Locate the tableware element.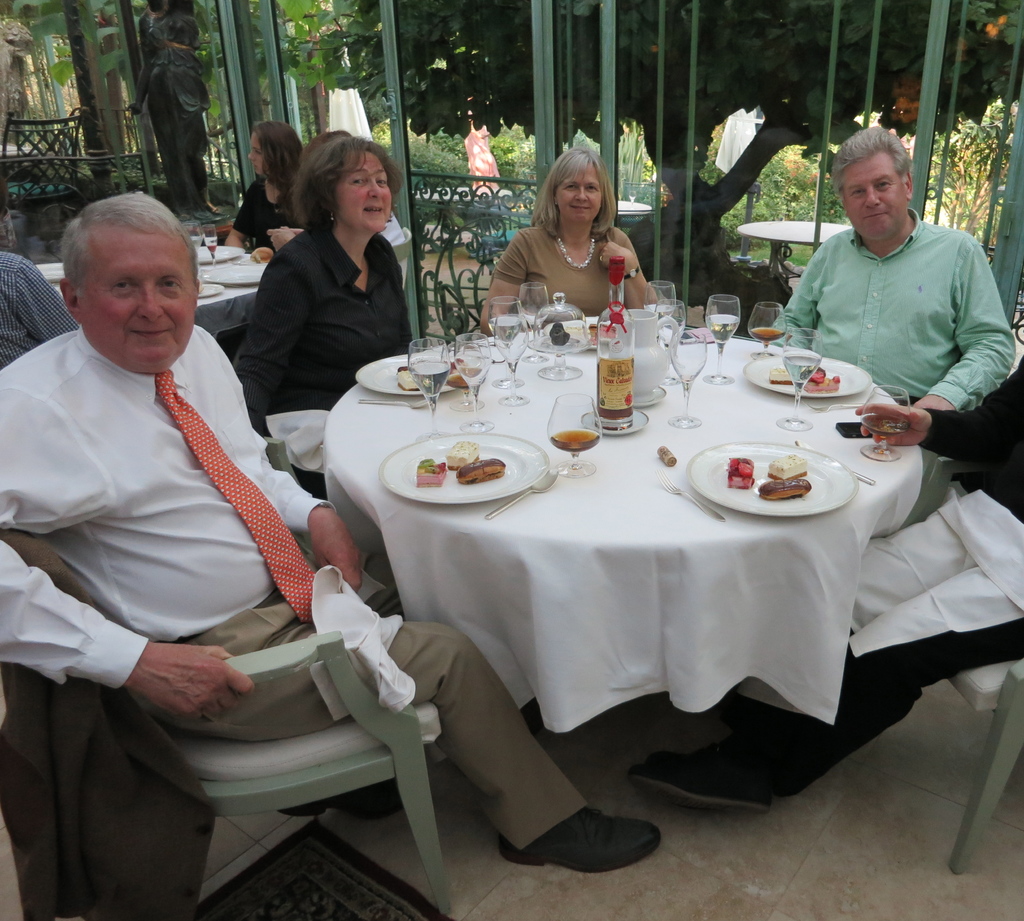
Element bbox: <bbox>559, 322, 600, 353</bbox>.
